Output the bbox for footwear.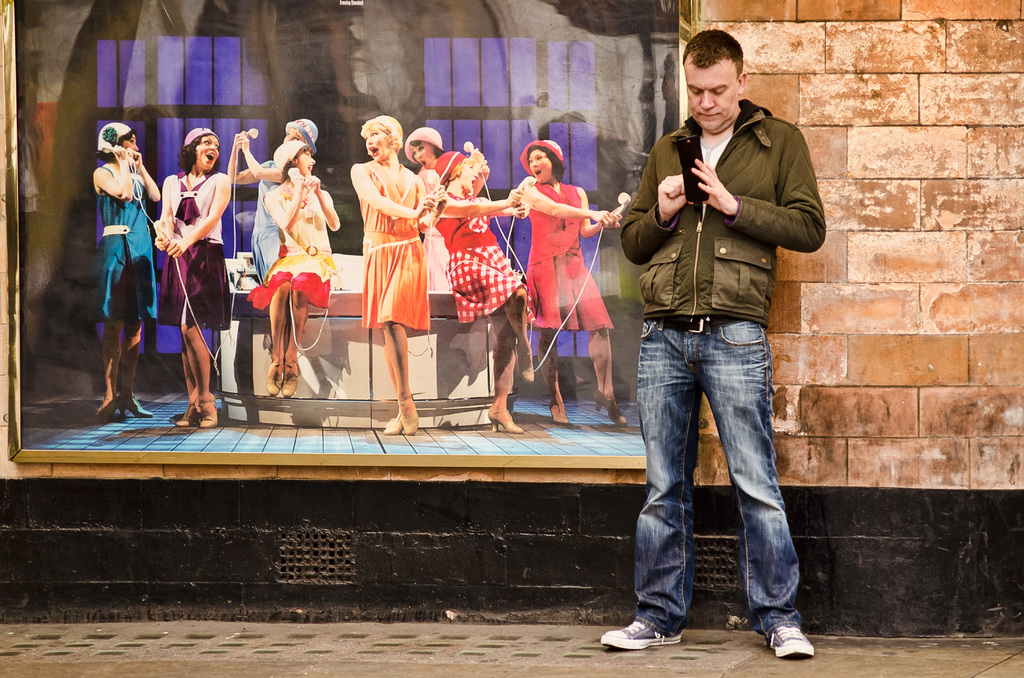
crop(766, 625, 813, 661).
